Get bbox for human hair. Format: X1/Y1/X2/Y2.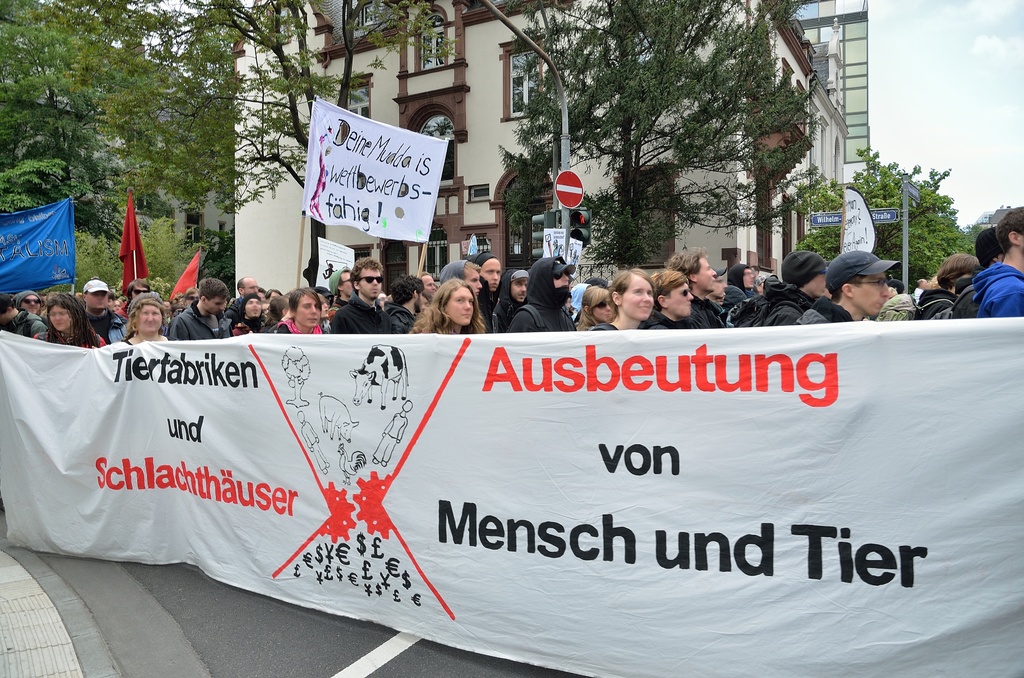
235/275/247/291.
